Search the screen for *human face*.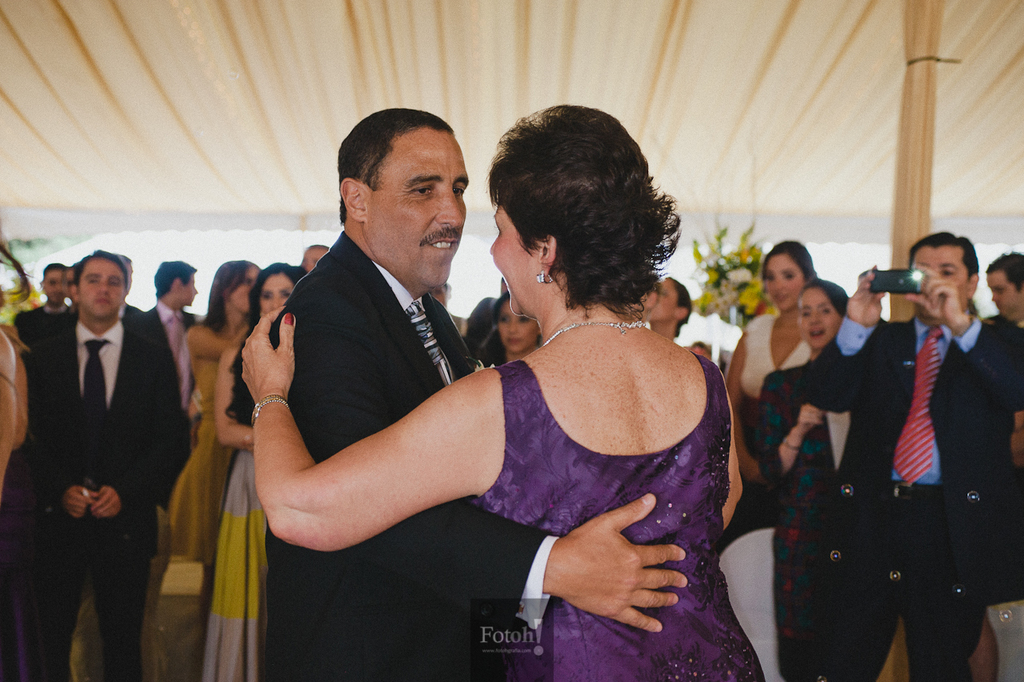
Found at left=64, top=267, right=78, bottom=298.
